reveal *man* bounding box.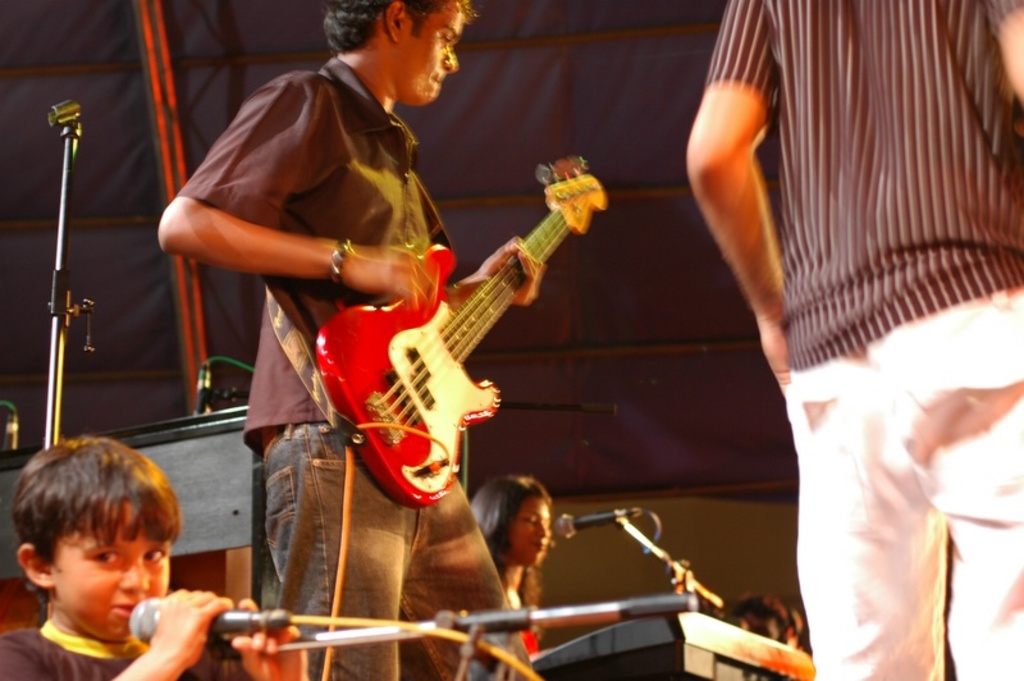
Revealed: bbox(605, 0, 1020, 680).
